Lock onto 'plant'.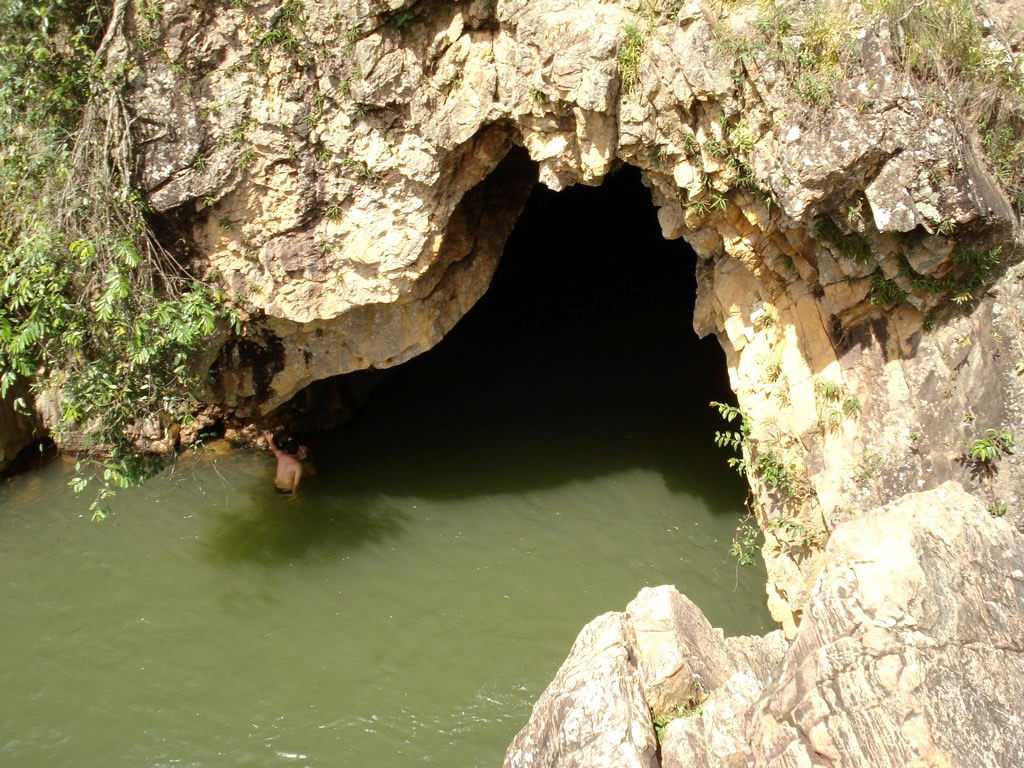
Locked: pyautogui.locateOnScreen(904, 429, 920, 448).
